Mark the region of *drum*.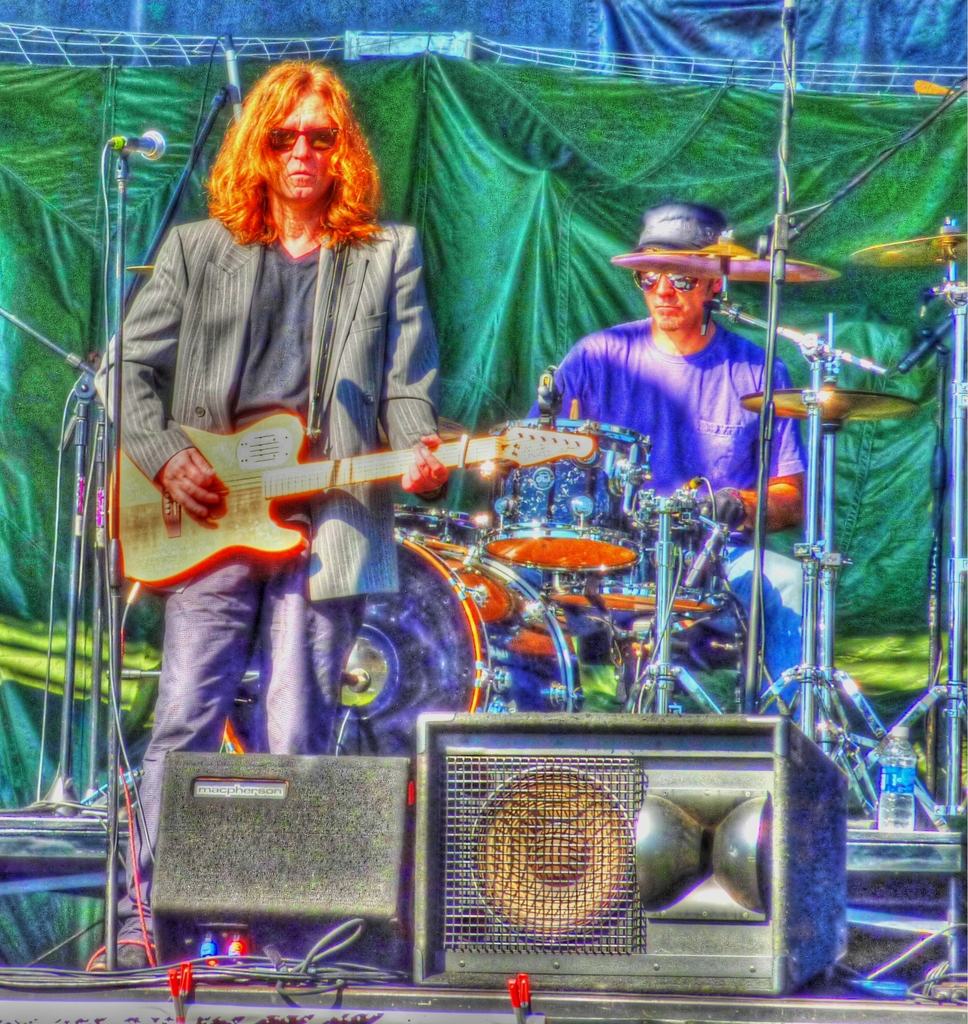
Region: left=190, top=536, right=587, bottom=813.
